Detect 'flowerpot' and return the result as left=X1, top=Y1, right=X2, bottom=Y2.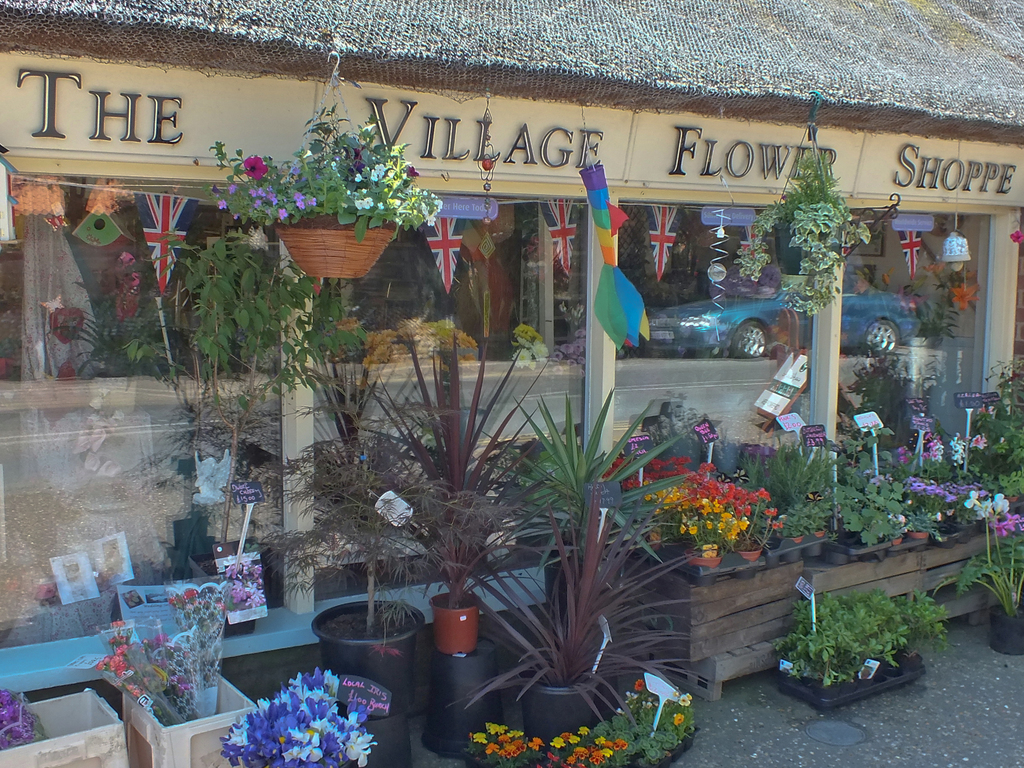
left=773, top=671, right=927, bottom=712.
